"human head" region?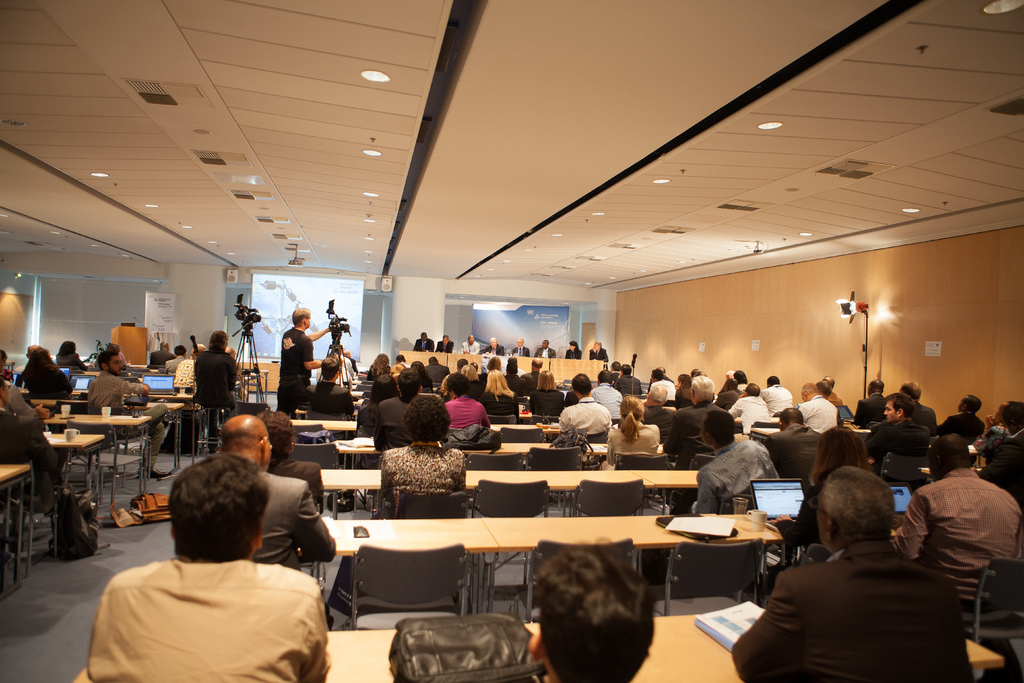
[left=532, top=356, right=547, bottom=370]
